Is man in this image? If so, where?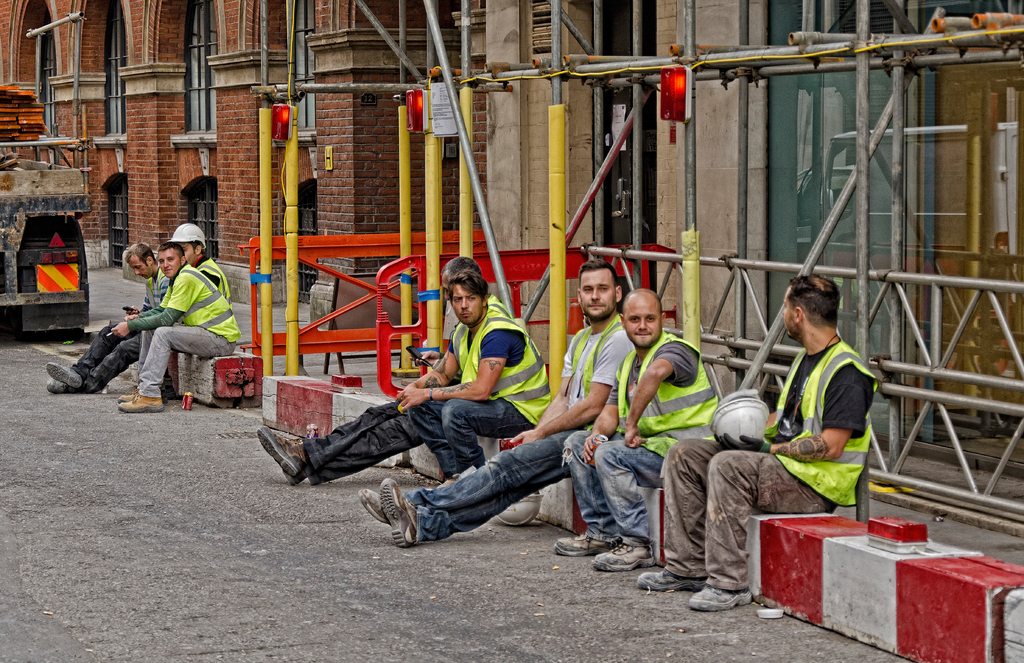
Yes, at (left=356, top=260, right=669, bottom=548).
